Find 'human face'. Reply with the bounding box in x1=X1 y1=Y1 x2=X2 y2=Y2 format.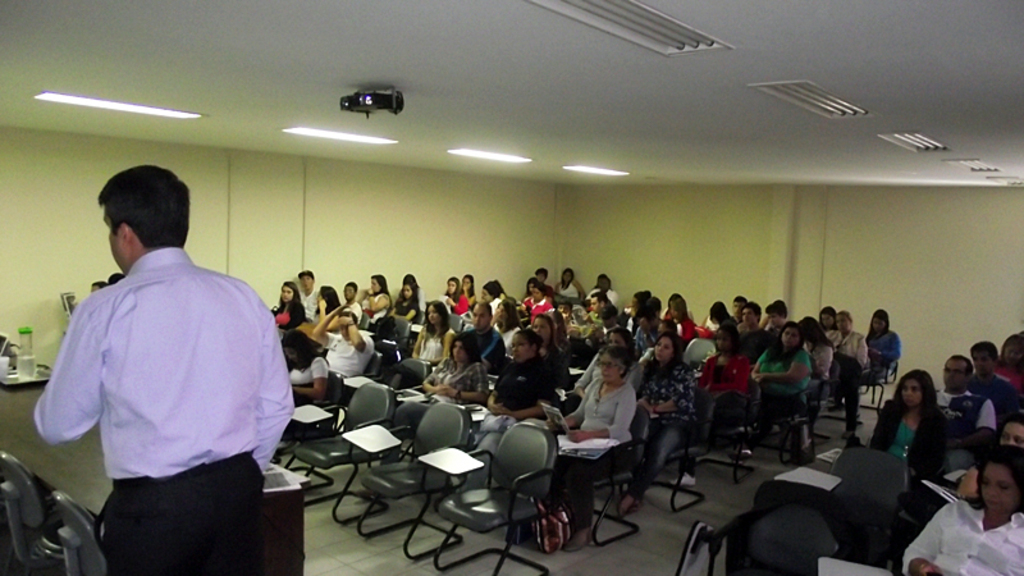
x1=1004 y1=340 x2=1023 y2=364.
